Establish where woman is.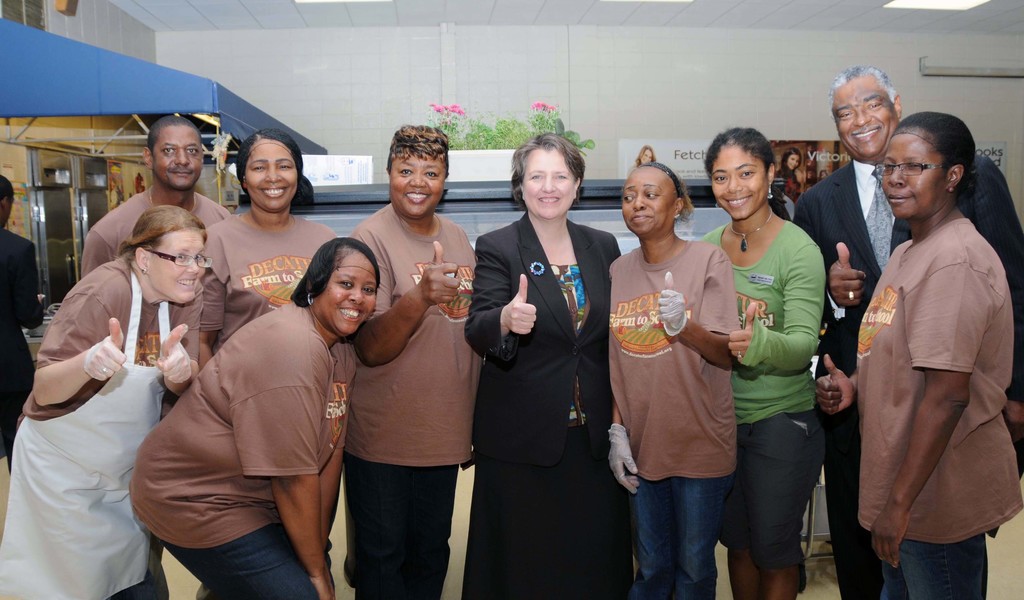
Established at box(199, 127, 340, 373).
